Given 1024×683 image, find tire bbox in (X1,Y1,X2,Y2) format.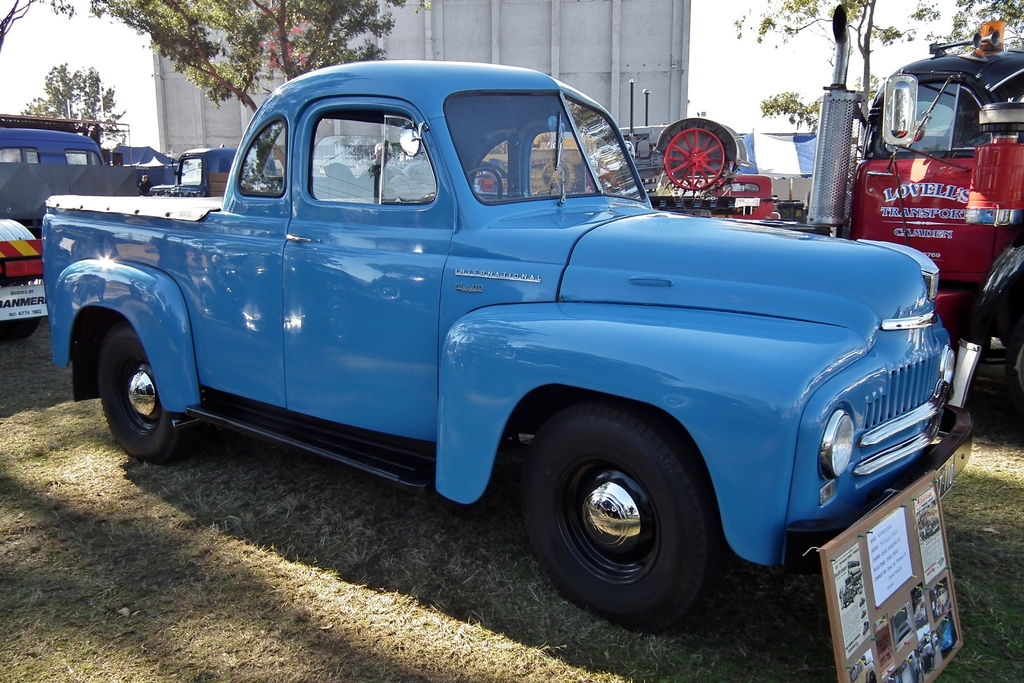
(1008,320,1023,409).
